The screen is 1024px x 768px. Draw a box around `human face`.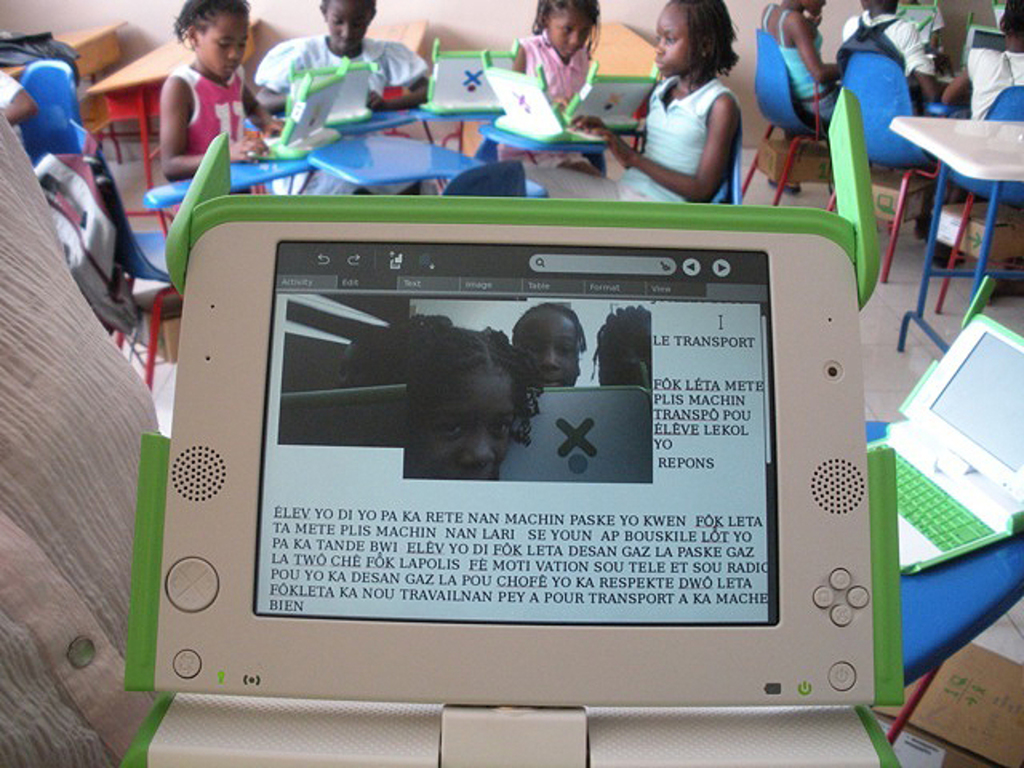
detection(589, 333, 650, 387).
